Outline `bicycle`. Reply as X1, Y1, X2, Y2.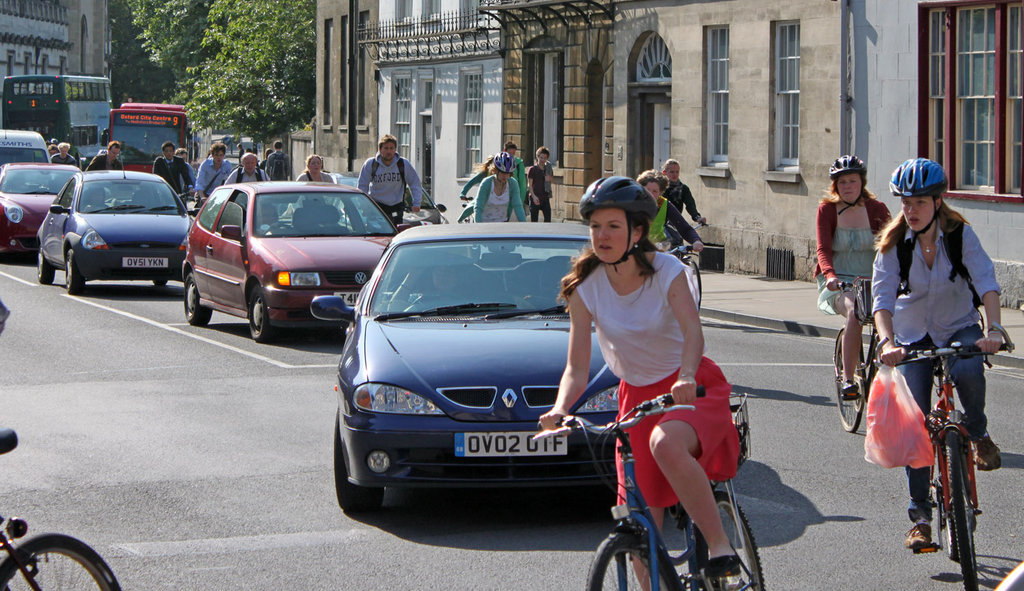
461, 193, 478, 223.
